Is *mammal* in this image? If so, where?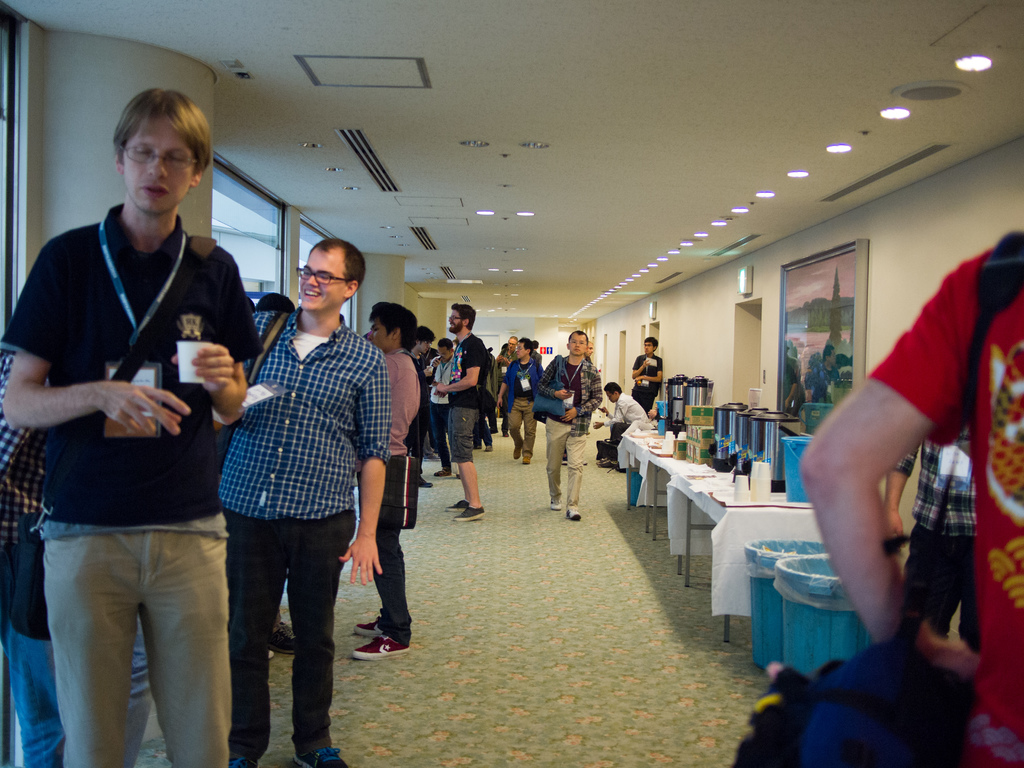
Yes, at 583/340/595/365.
